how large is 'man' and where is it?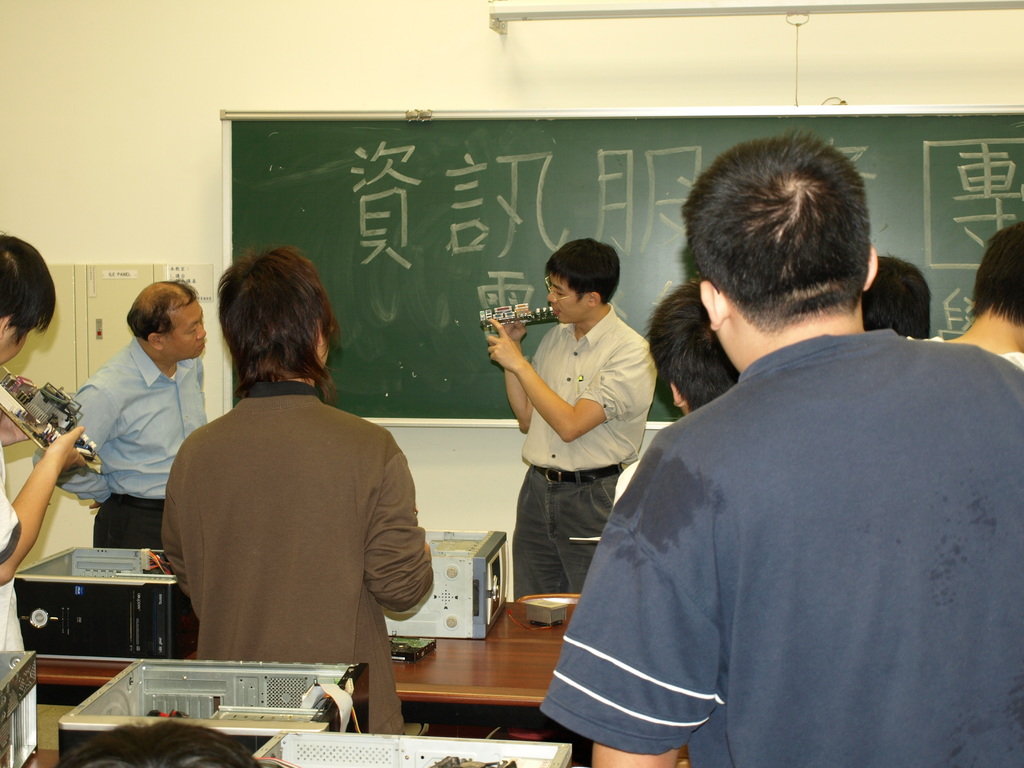
Bounding box: rect(485, 233, 658, 600).
